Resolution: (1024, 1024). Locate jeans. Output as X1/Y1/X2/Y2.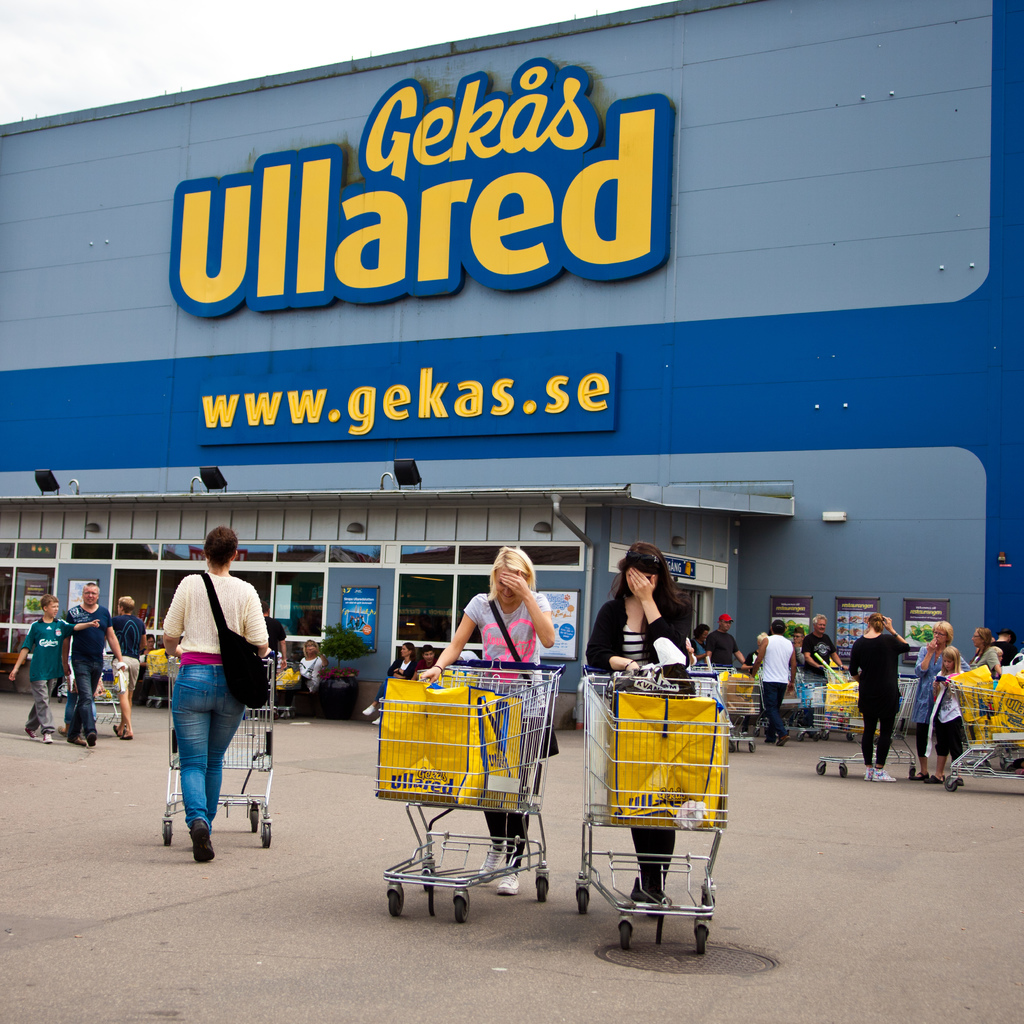
70/659/102/740.
